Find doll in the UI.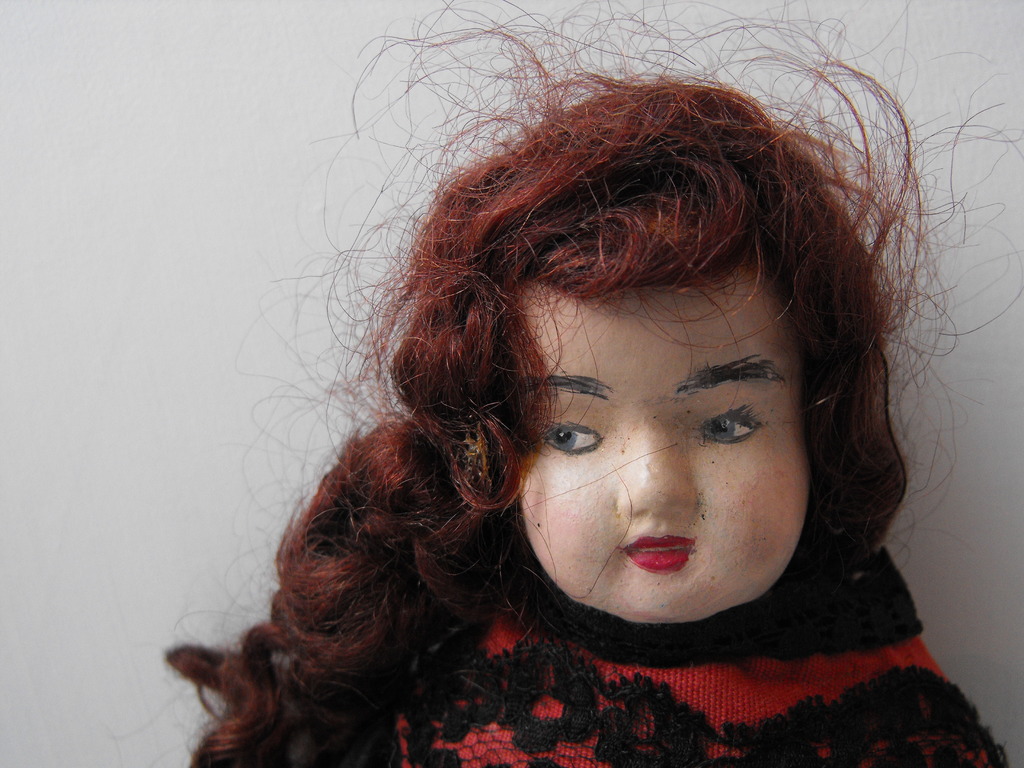
UI element at (0, 0, 1023, 767).
